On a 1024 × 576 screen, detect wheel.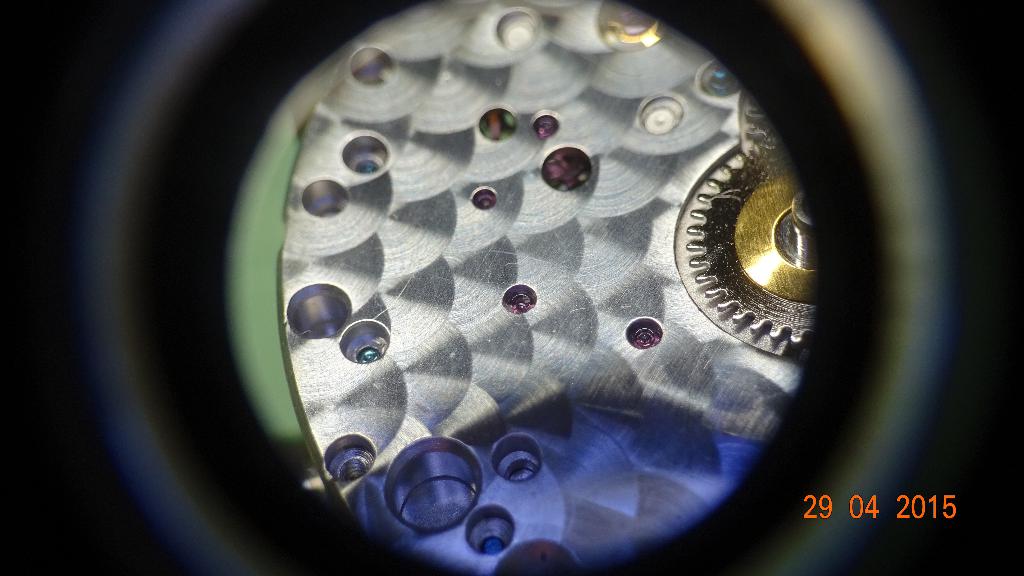
196/0/896/573.
